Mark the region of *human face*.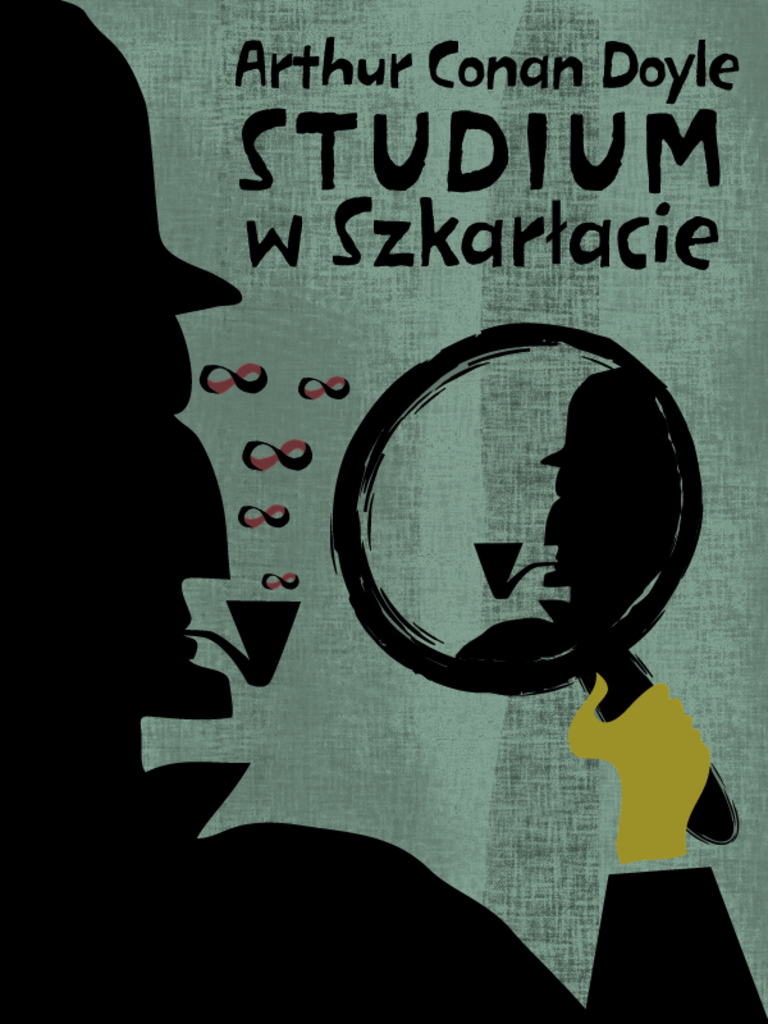
Region: box=[0, 303, 228, 728].
